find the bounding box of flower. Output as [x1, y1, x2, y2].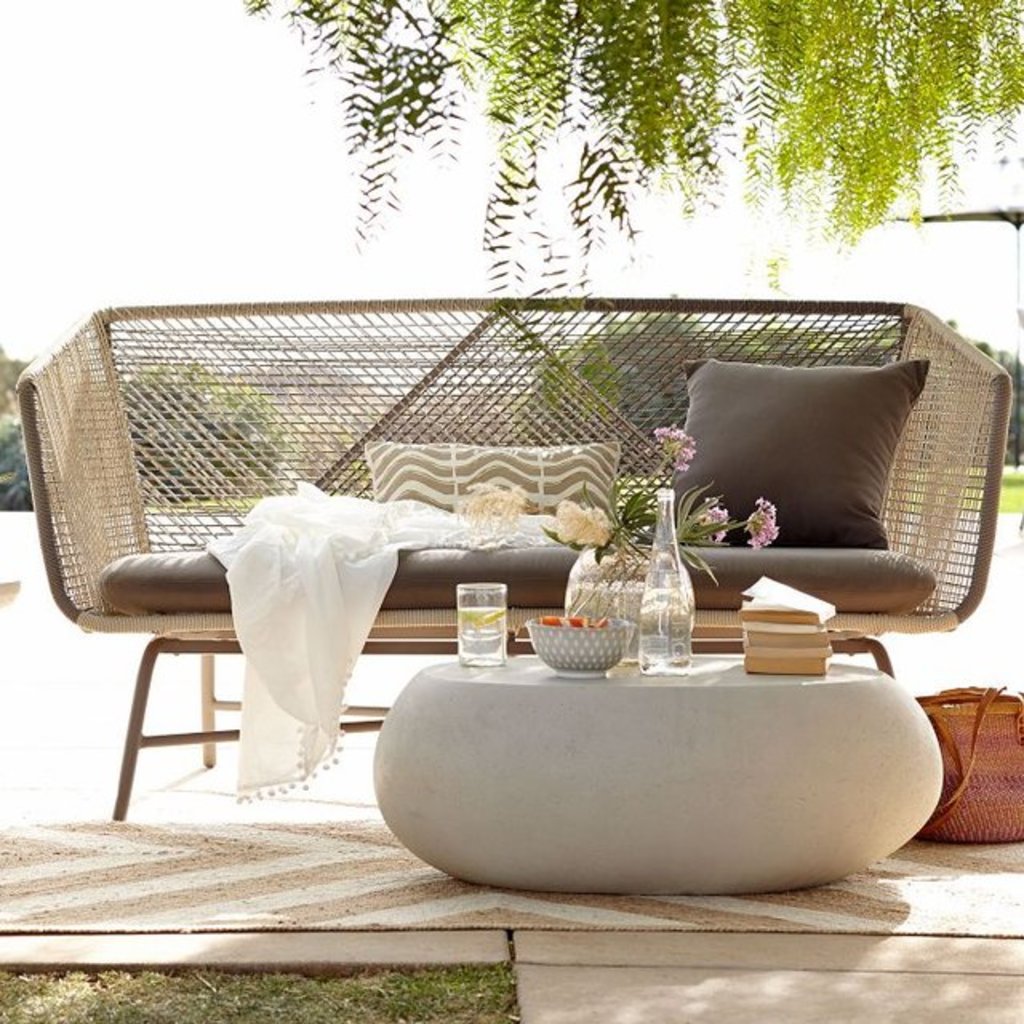
[558, 499, 605, 549].
